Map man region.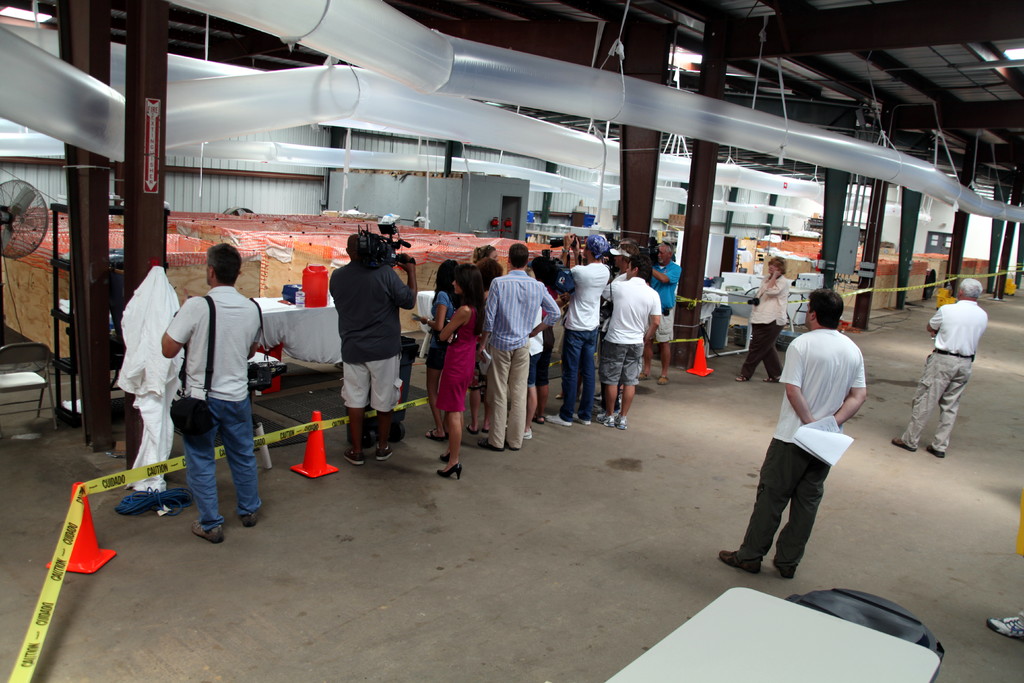
Mapped to bbox(646, 240, 679, 381).
